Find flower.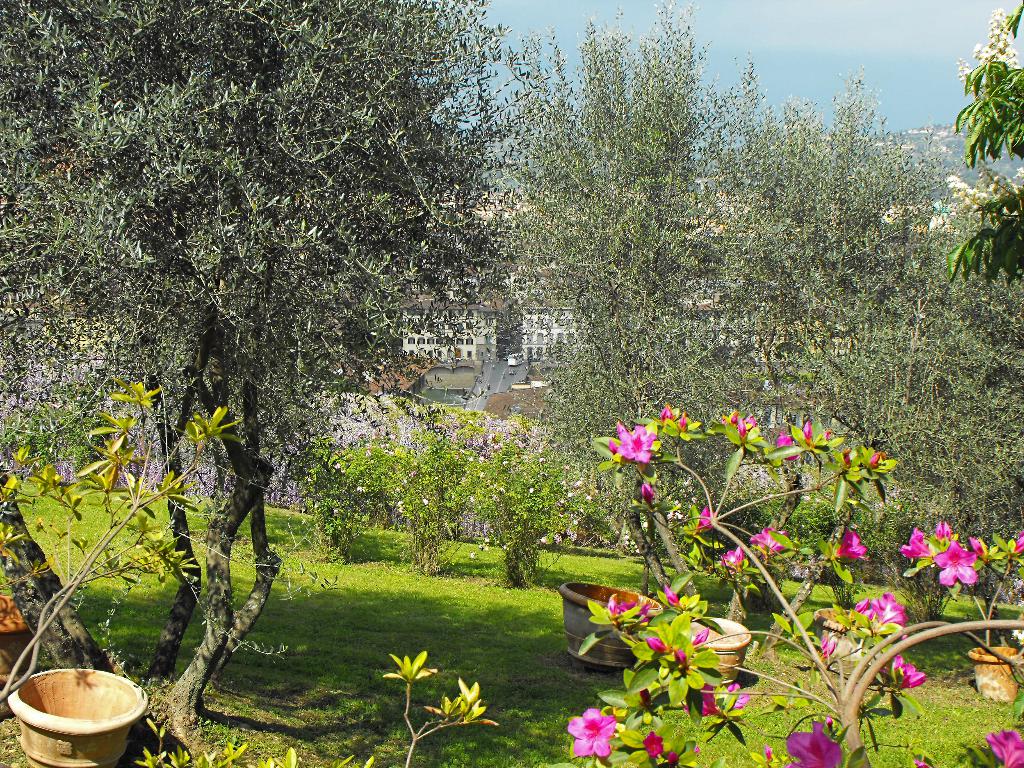
(880,651,926,691).
